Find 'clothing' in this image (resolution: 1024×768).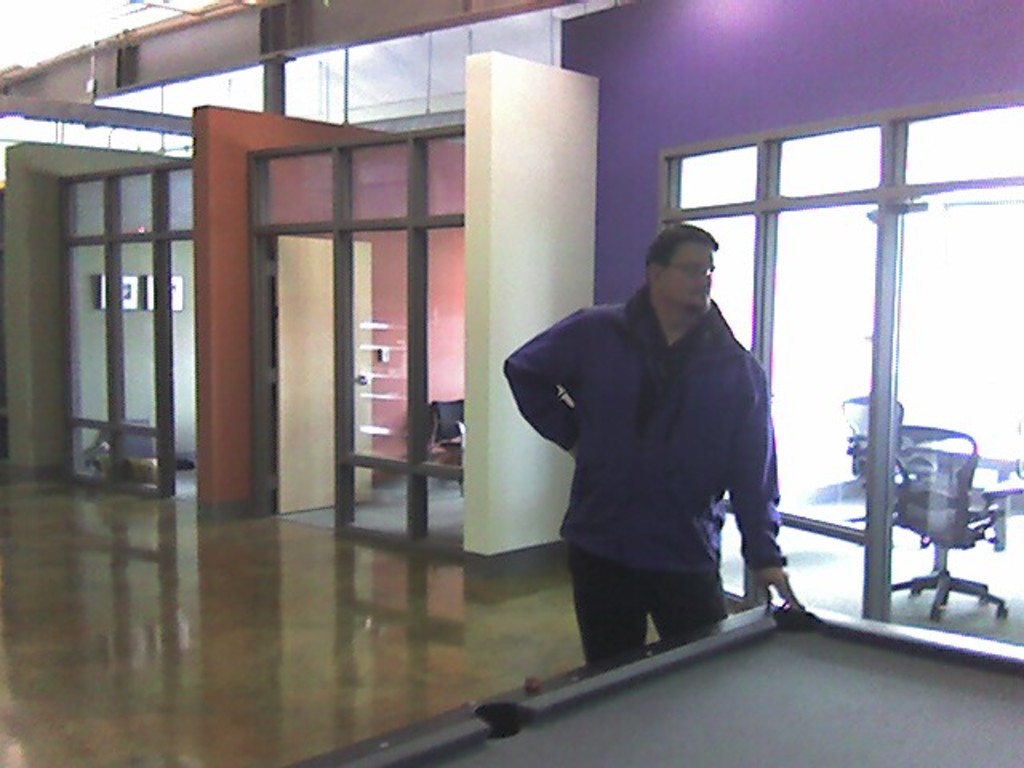
<bbox>490, 277, 773, 670</bbox>.
